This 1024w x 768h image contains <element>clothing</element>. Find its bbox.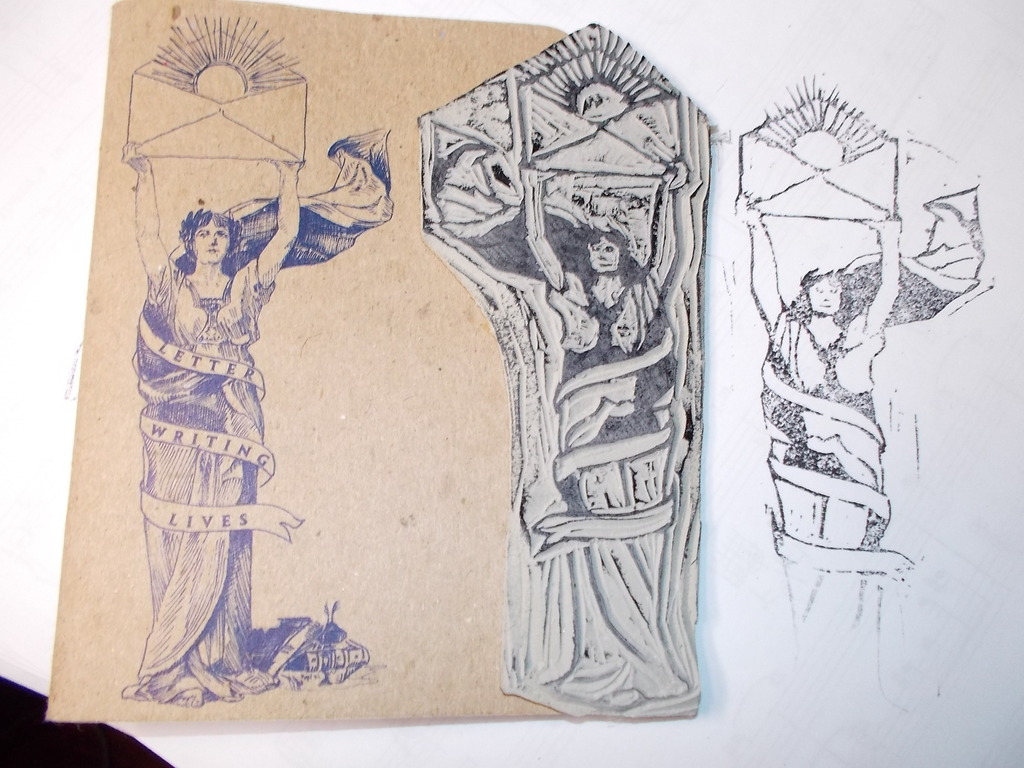
x1=752, y1=171, x2=990, y2=717.
